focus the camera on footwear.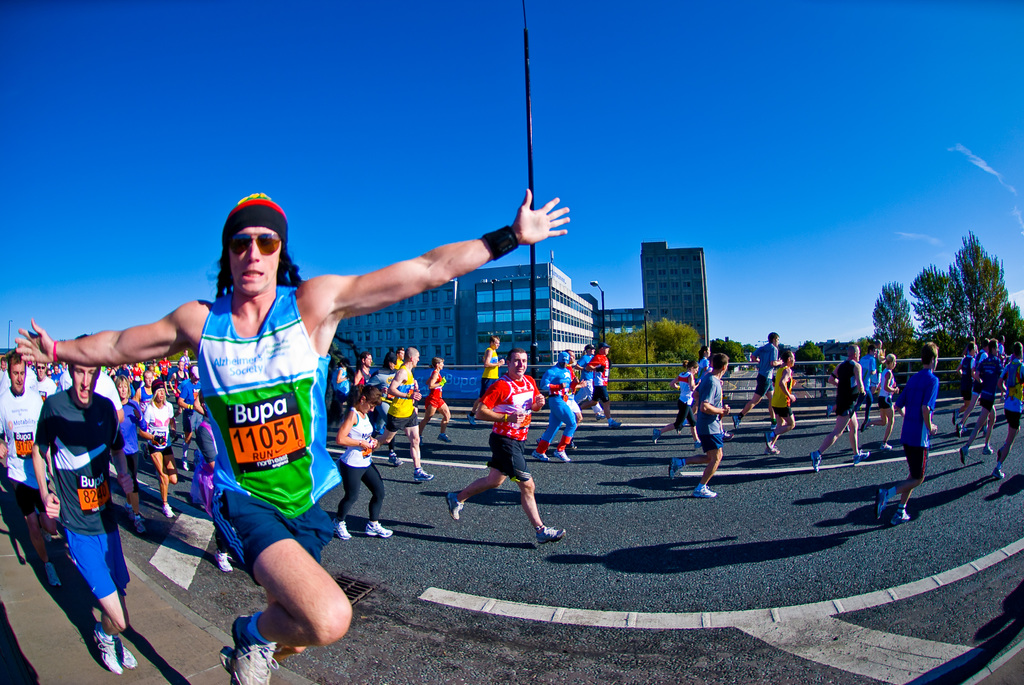
Focus region: 895,509,912,526.
